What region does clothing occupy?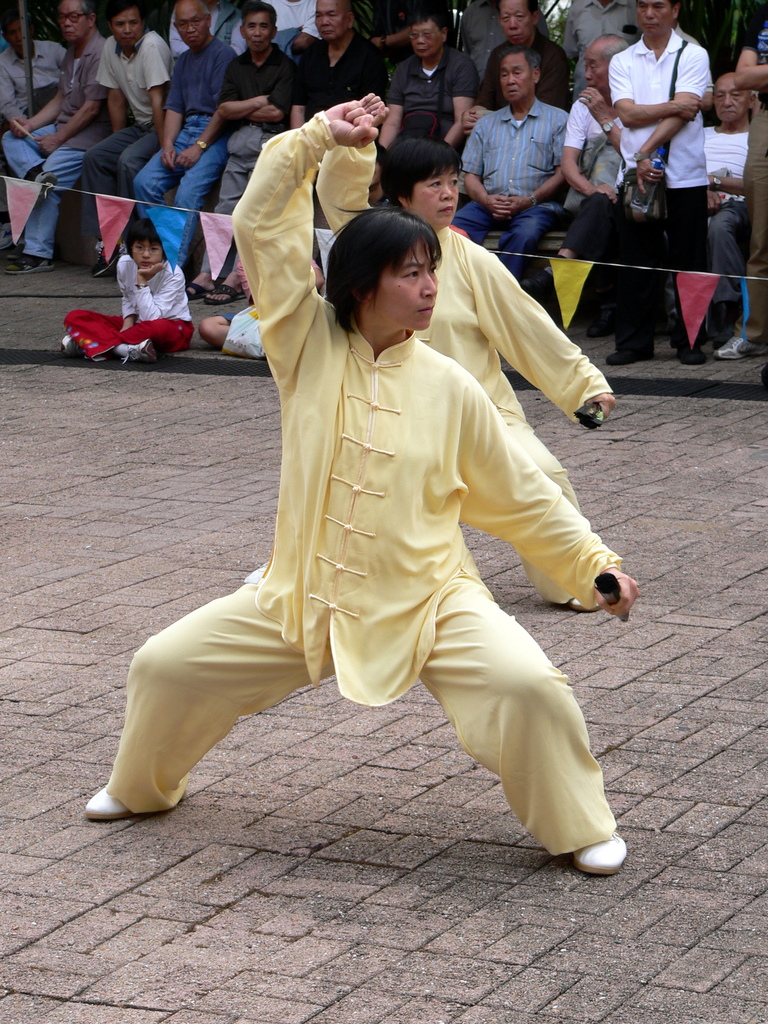
<region>212, 42, 291, 278</region>.
